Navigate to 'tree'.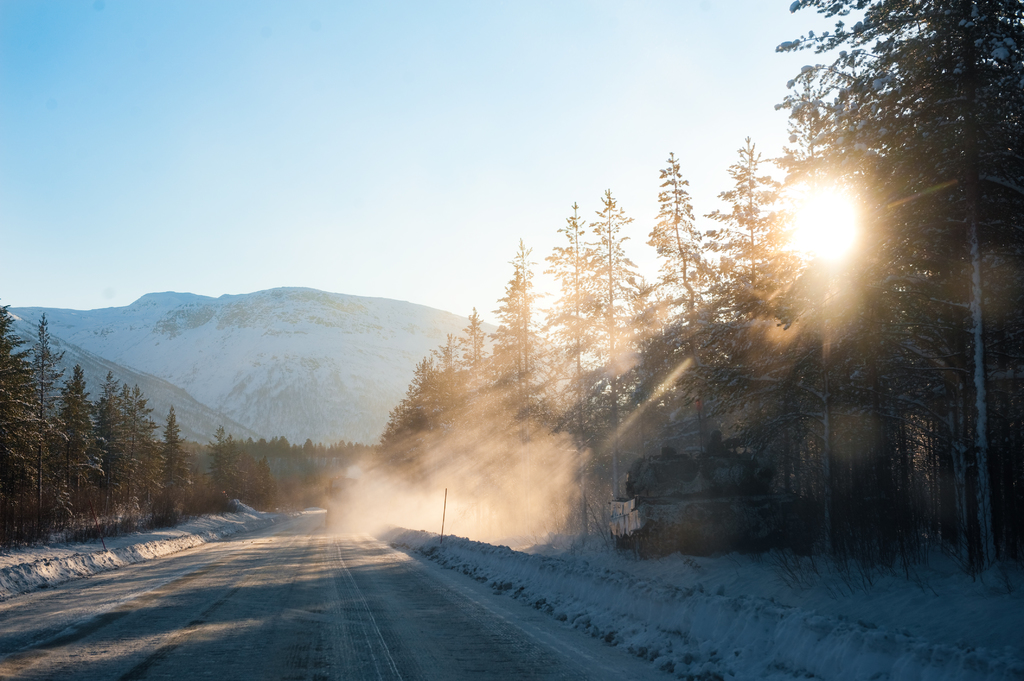
Navigation target: region(115, 382, 157, 524).
